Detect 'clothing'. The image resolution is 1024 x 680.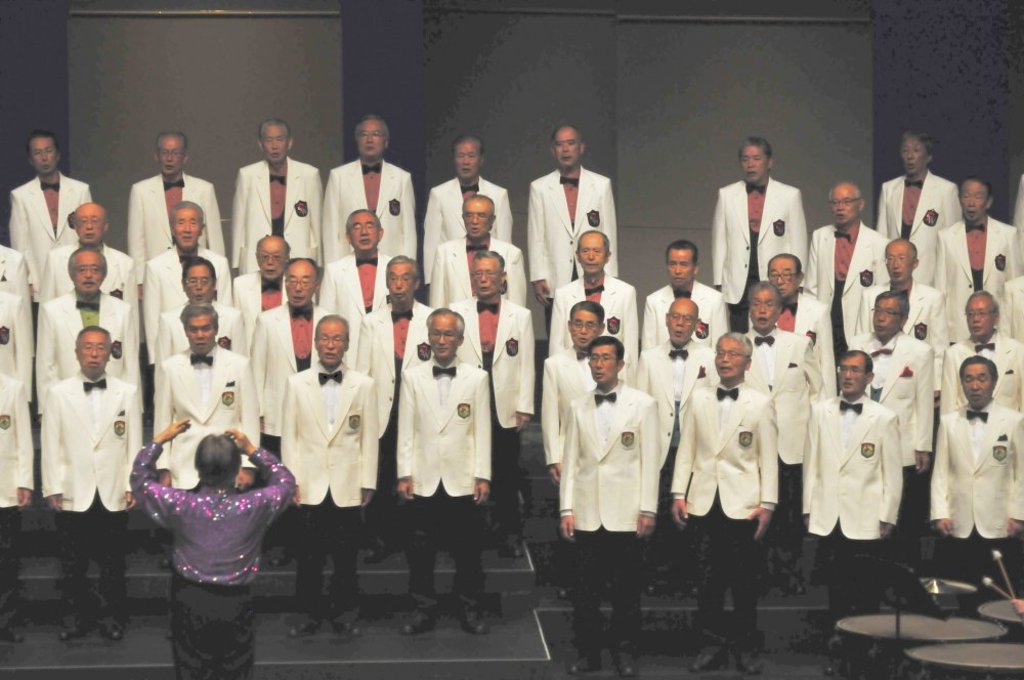
x1=134 y1=438 x2=298 y2=679.
